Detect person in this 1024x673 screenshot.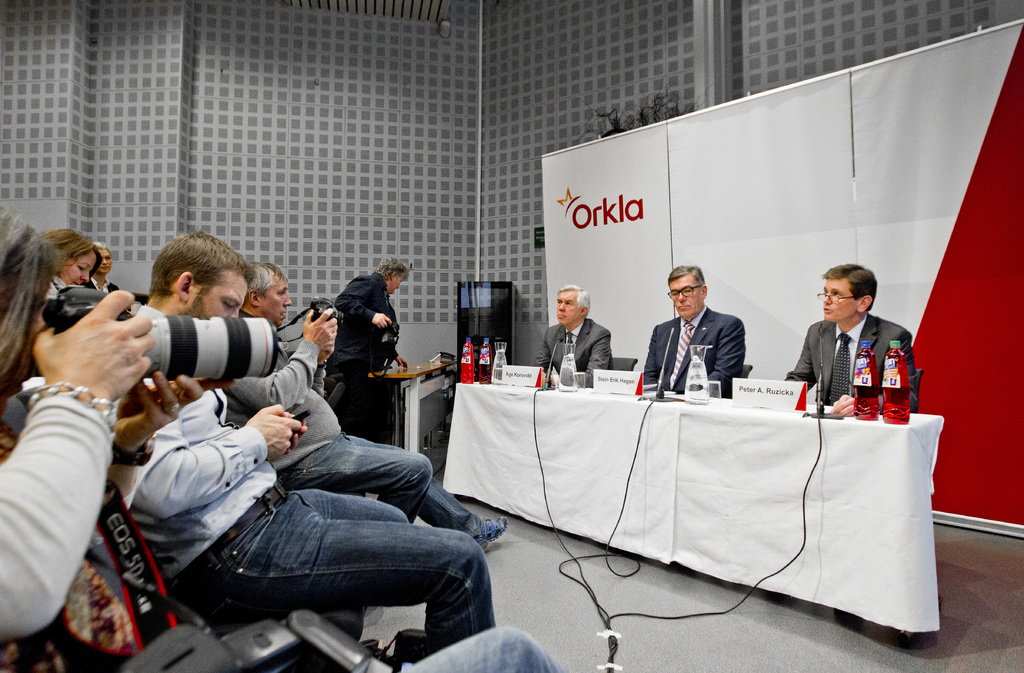
Detection: detection(535, 288, 615, 387).
